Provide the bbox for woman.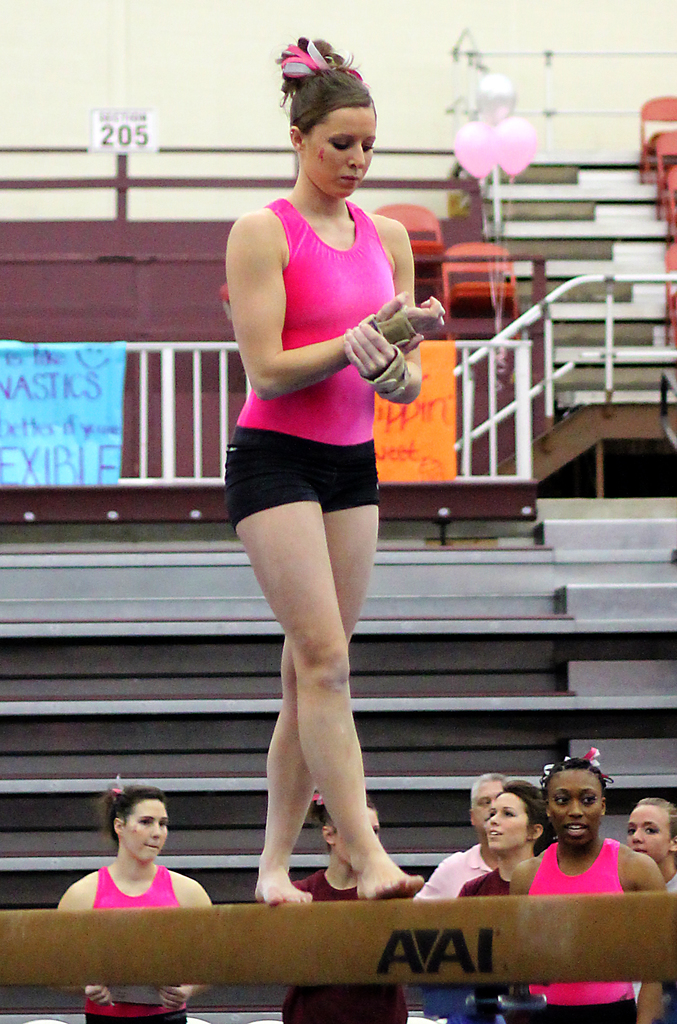
detection(257, 791, 415, 1023).
